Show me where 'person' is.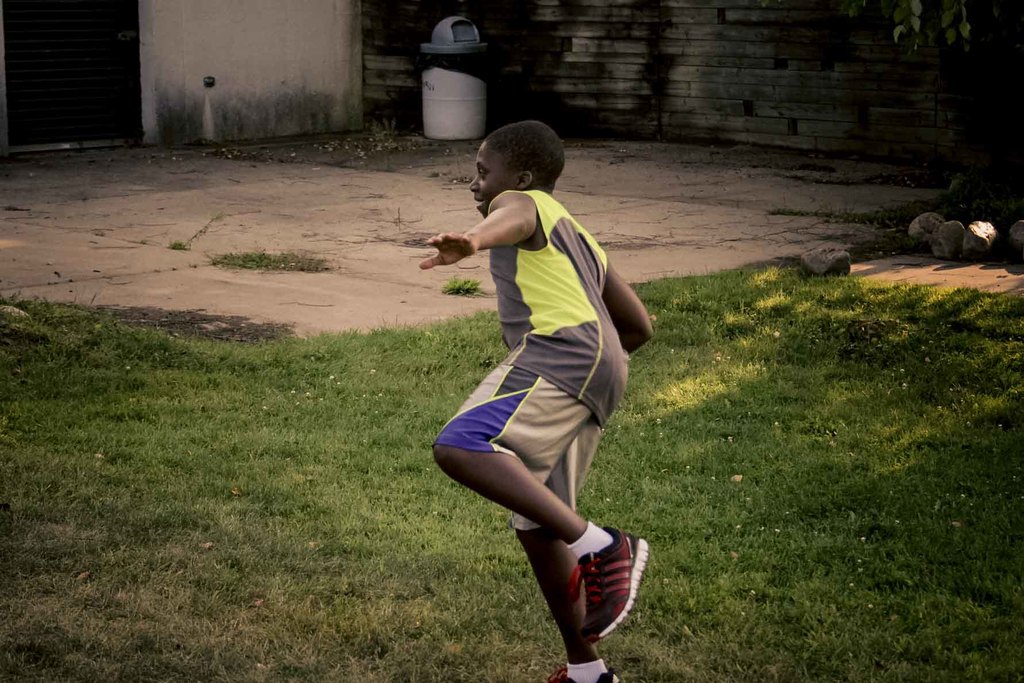
'person' is at l=422, t=112, r=652, b=656.
